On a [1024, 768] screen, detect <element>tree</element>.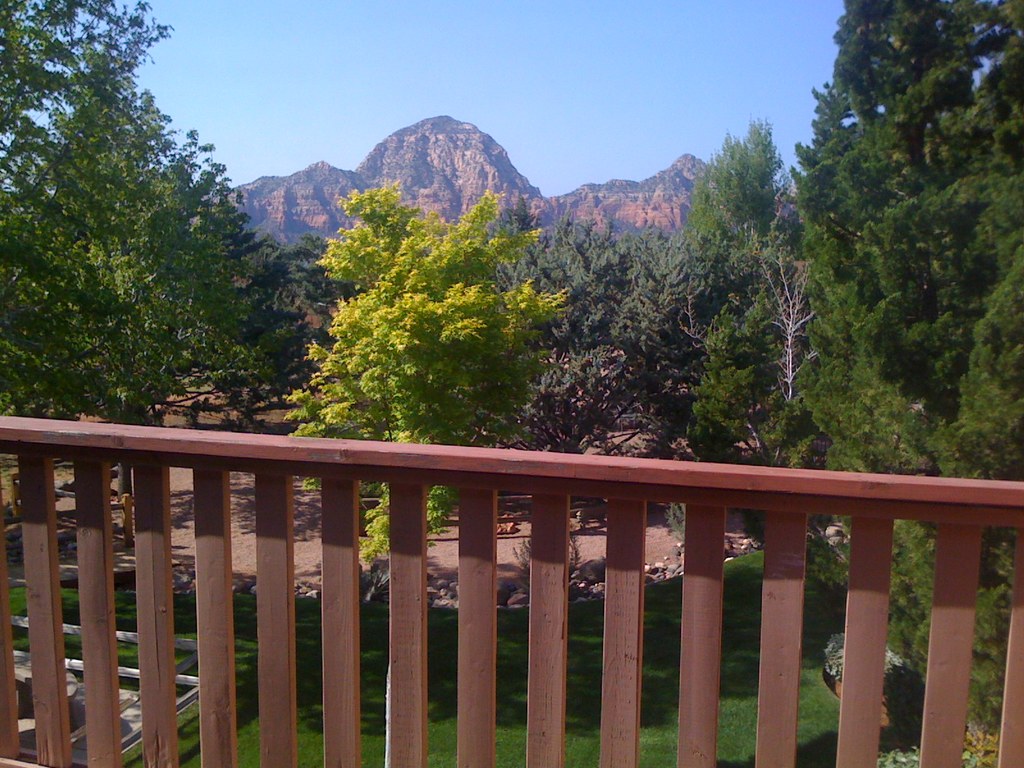
0 0 303 438.
